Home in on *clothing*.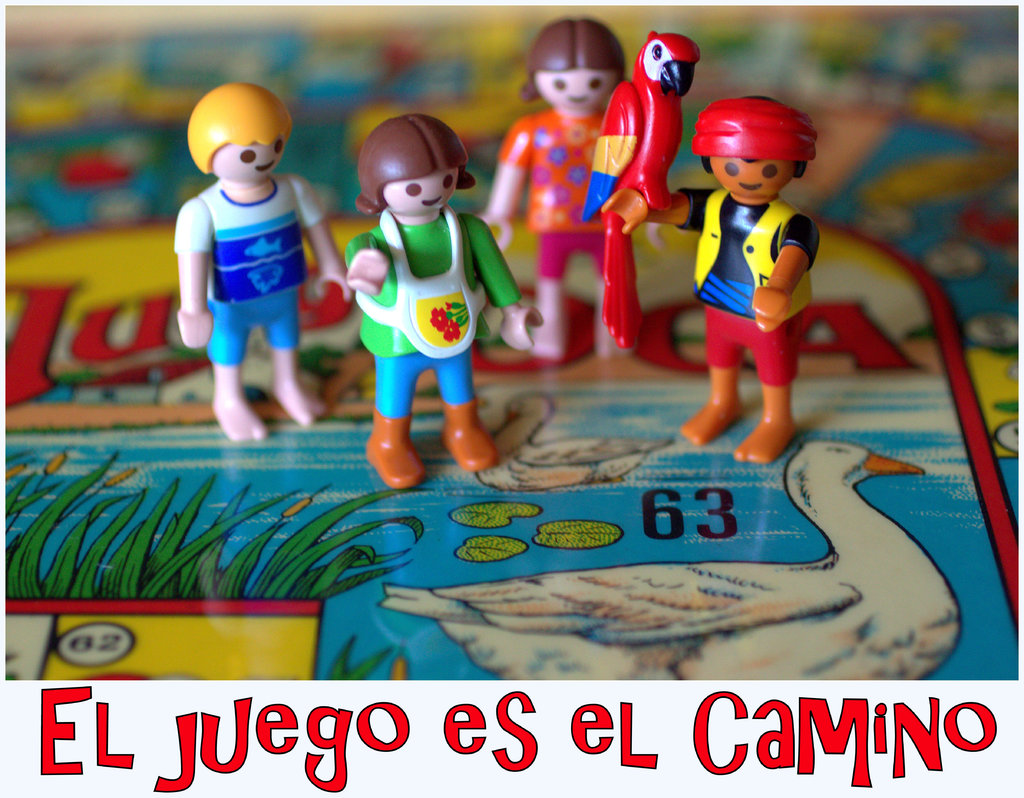
Homed in at Rect(166, 172, 335, 365).
